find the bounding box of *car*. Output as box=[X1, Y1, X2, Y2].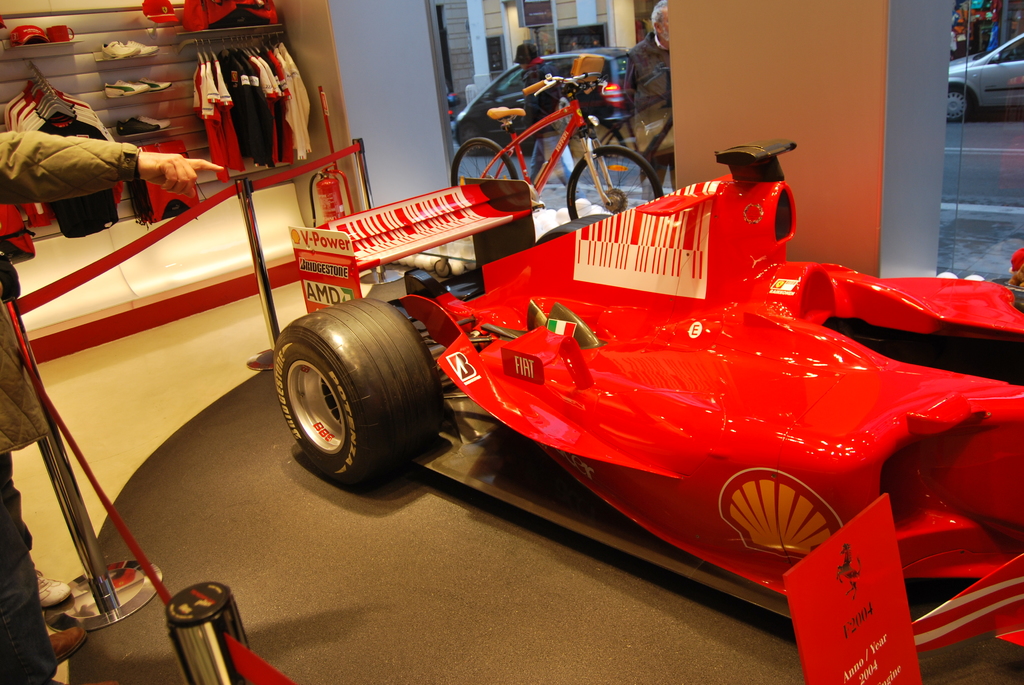
box=[275, 141, 1023, 684].
